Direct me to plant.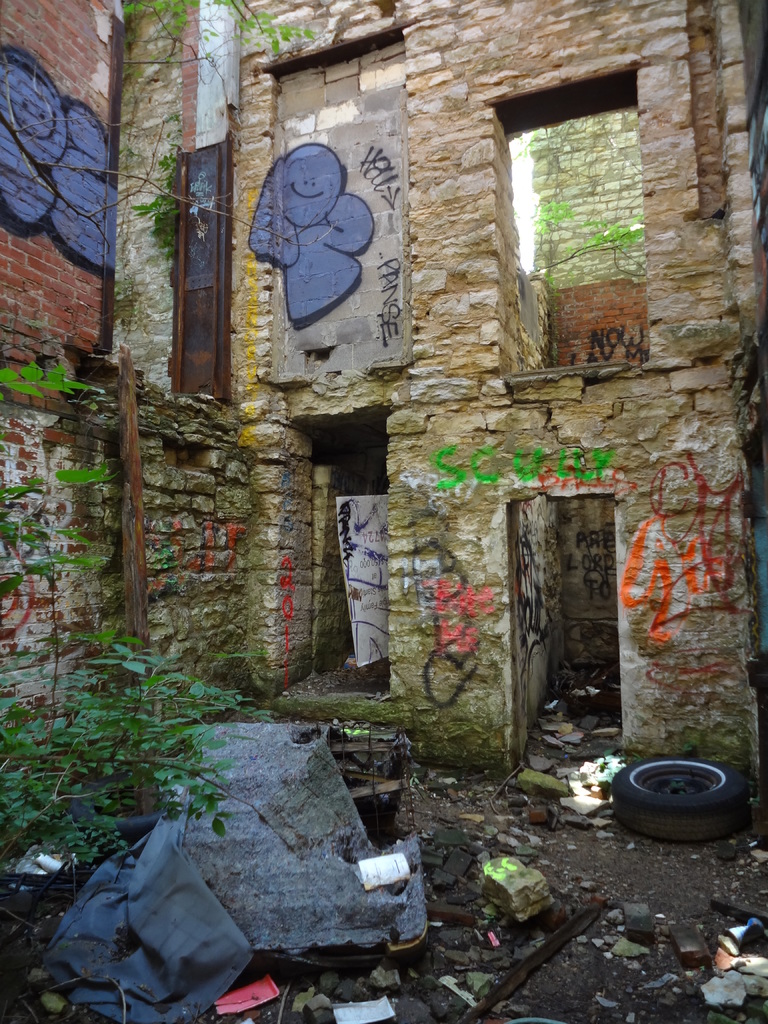
Direction: pyautogui.locateOnScreen(129, 148, 181, 257).
